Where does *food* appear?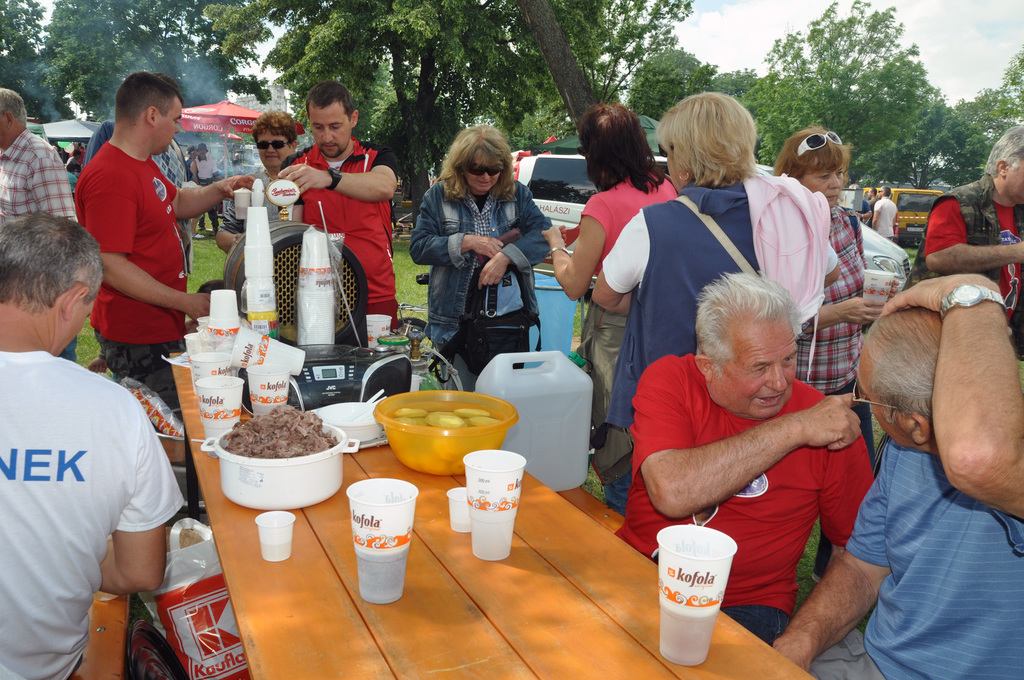
Appears at (221, 404, 333, 457).
